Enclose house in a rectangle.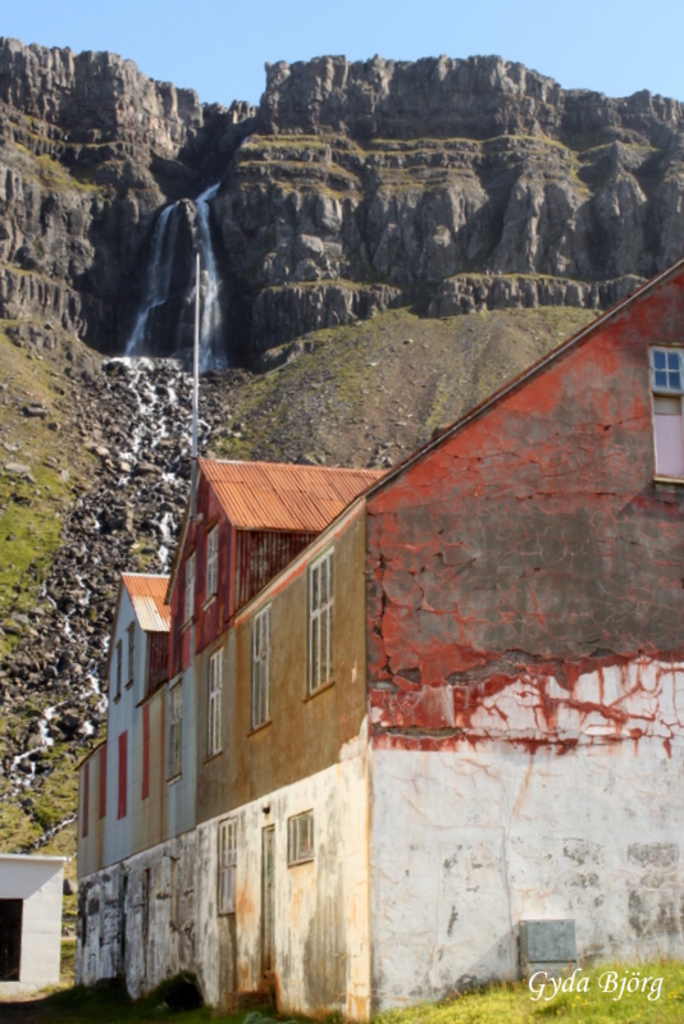
BBox(72, 256, 683, 1023).
